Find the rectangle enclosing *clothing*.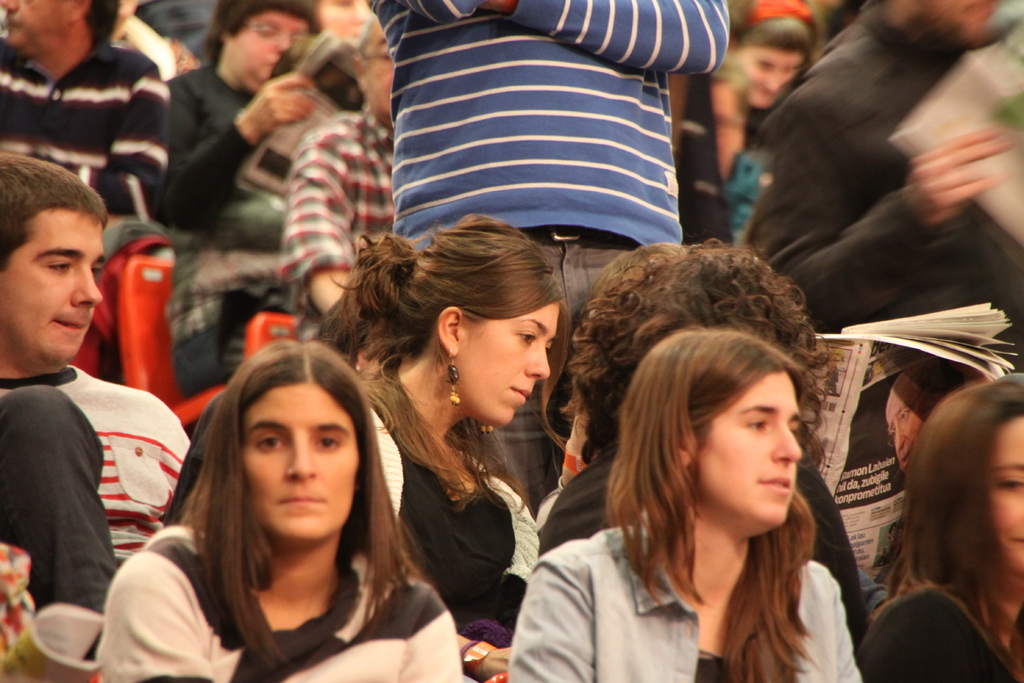
0/30/182/208.
